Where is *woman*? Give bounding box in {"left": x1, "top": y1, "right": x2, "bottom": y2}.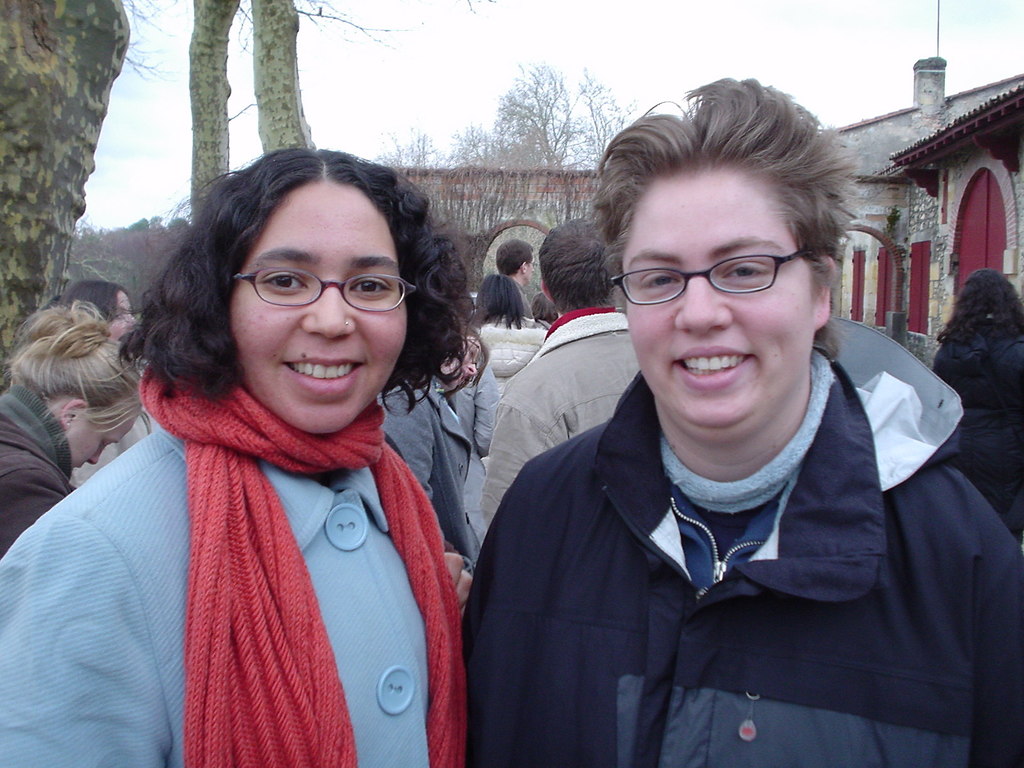
{"left": 42, "top": 276, "right": 164, "bottom": 497}.
